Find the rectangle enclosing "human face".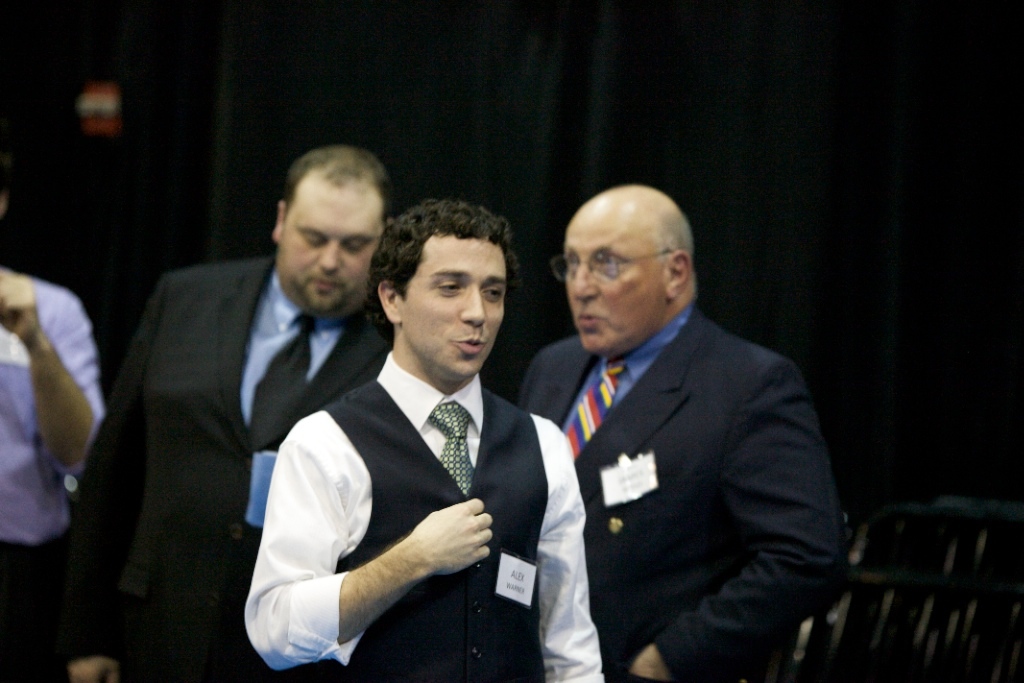
(left=279, top=180, right=380, bottom=318).
